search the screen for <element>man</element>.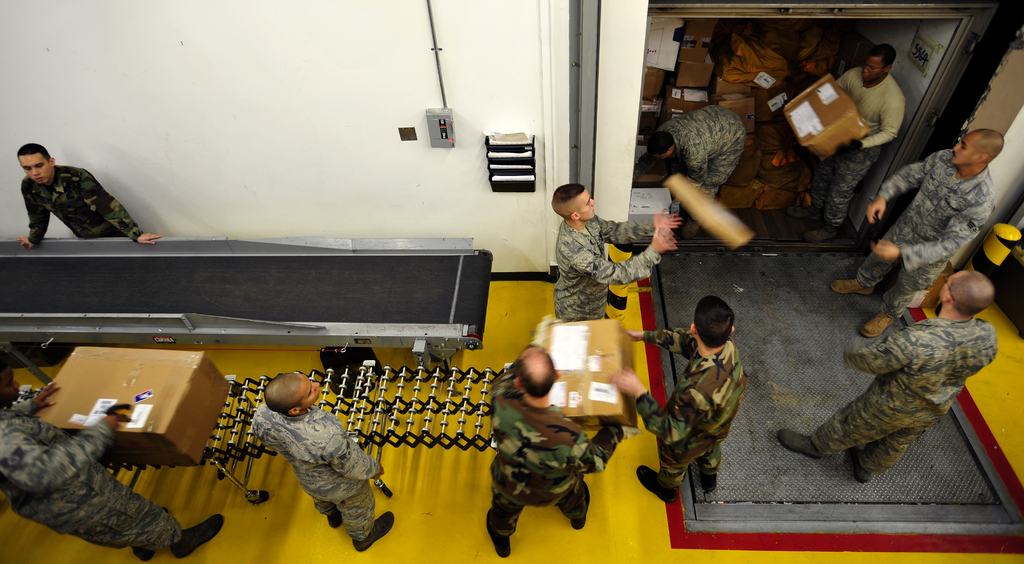
Found at x1=807, y1=44, x2=909, y2=245.
